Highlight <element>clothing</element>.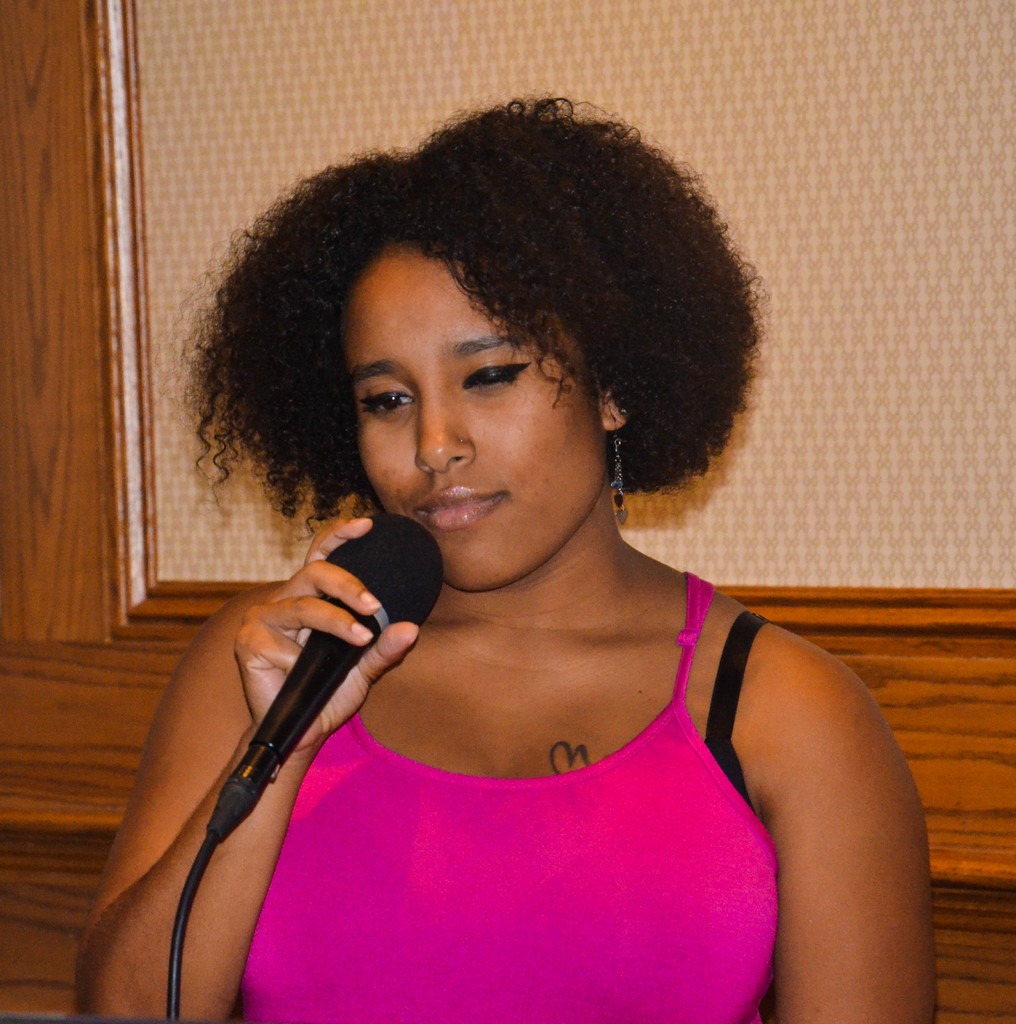
Highlighted region: <box>210,529,856,1020</box>.
